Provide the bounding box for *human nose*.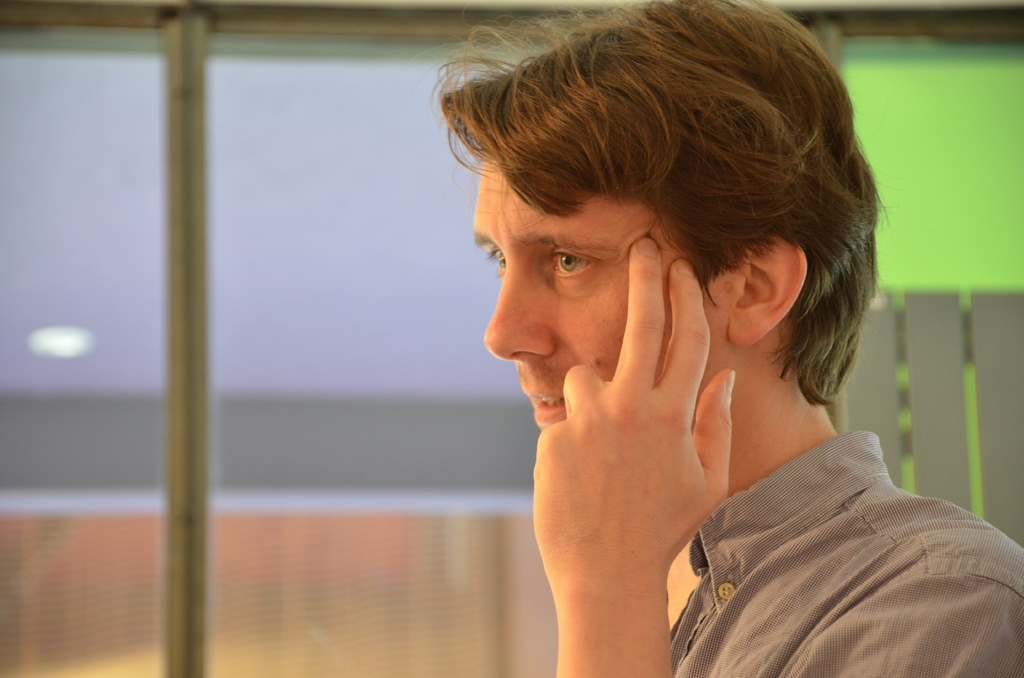
<region>486, 263, 550, 362</region>.
